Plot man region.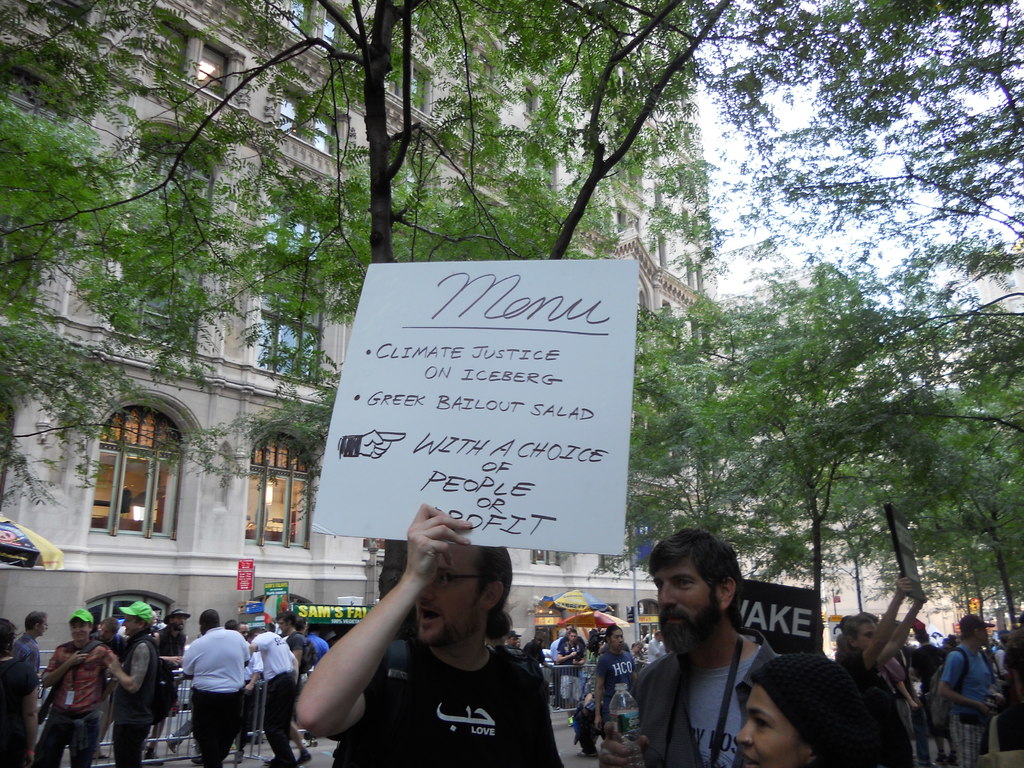
Plotted at [180,606,251,767].
